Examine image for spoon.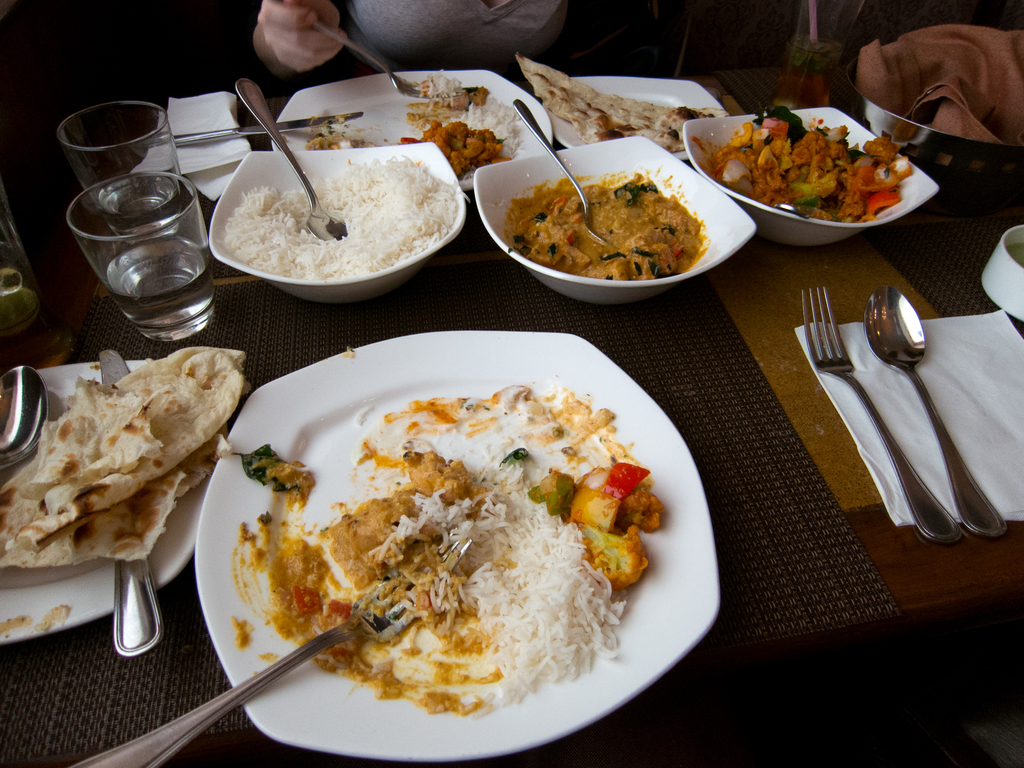
Examination result: (left=234, top=77, right=349, bottom=243).
